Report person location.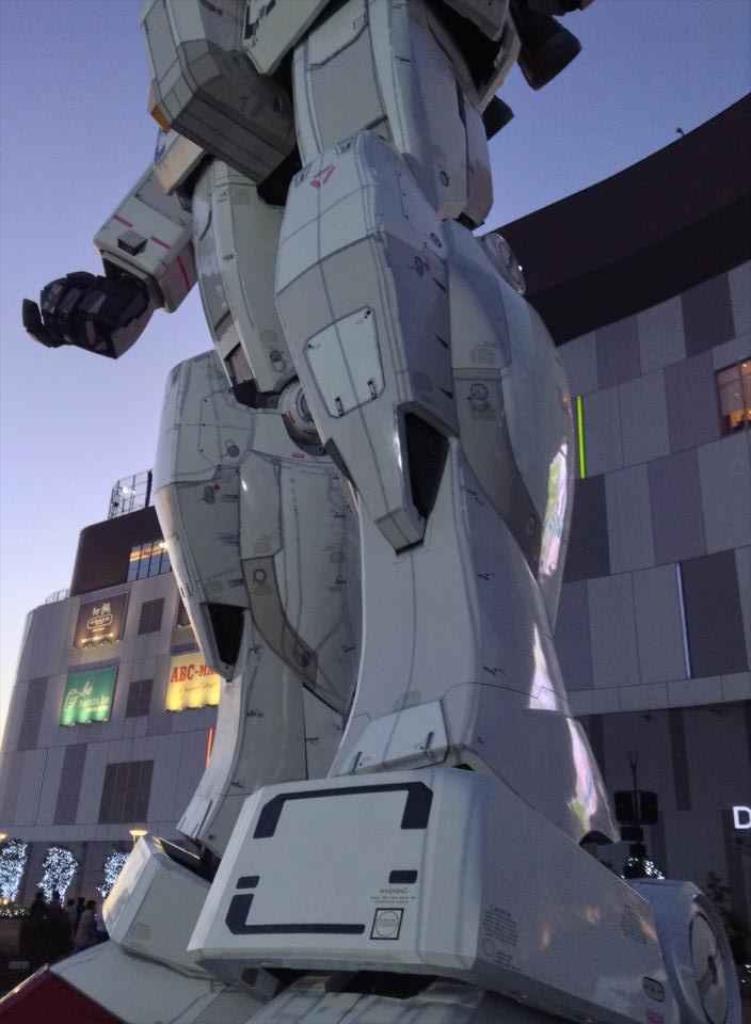
Report: box=[71, 894, 96, 926].
